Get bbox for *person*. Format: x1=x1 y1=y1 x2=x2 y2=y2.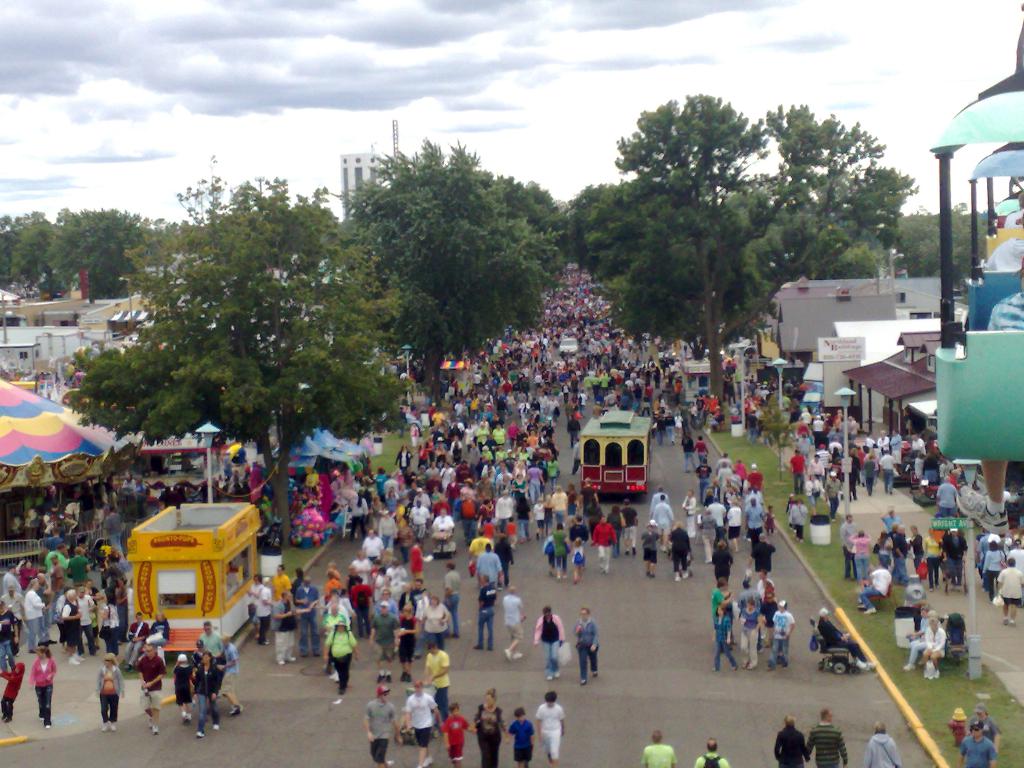
x1=129 y1=611 x2=150 y2=664.
